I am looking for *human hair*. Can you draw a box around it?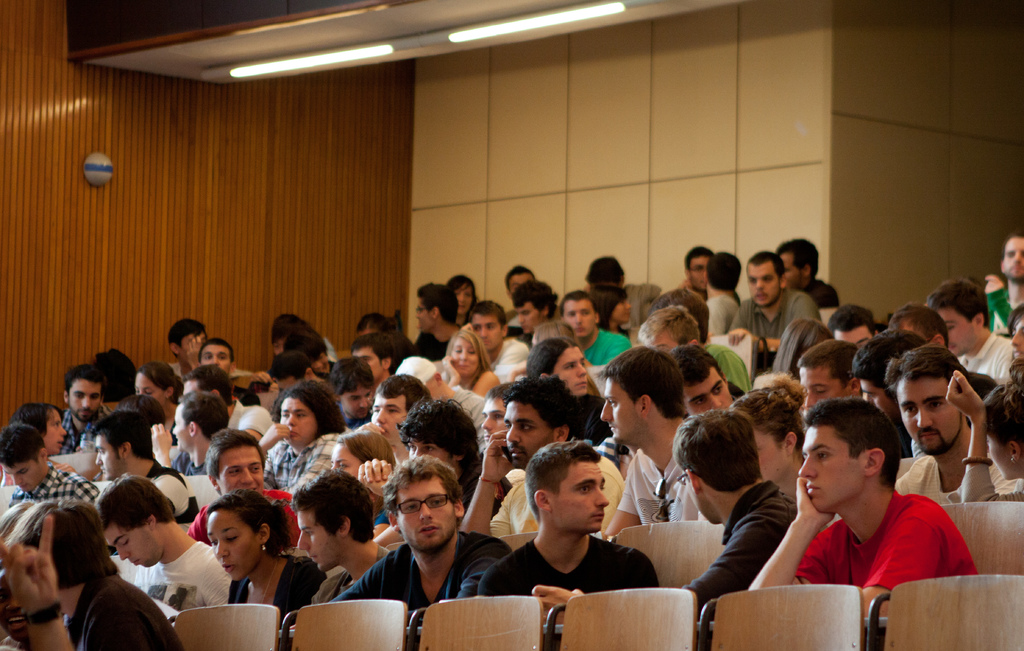
Sure, the bounding box is select_region(511, 279, 559, 319).
